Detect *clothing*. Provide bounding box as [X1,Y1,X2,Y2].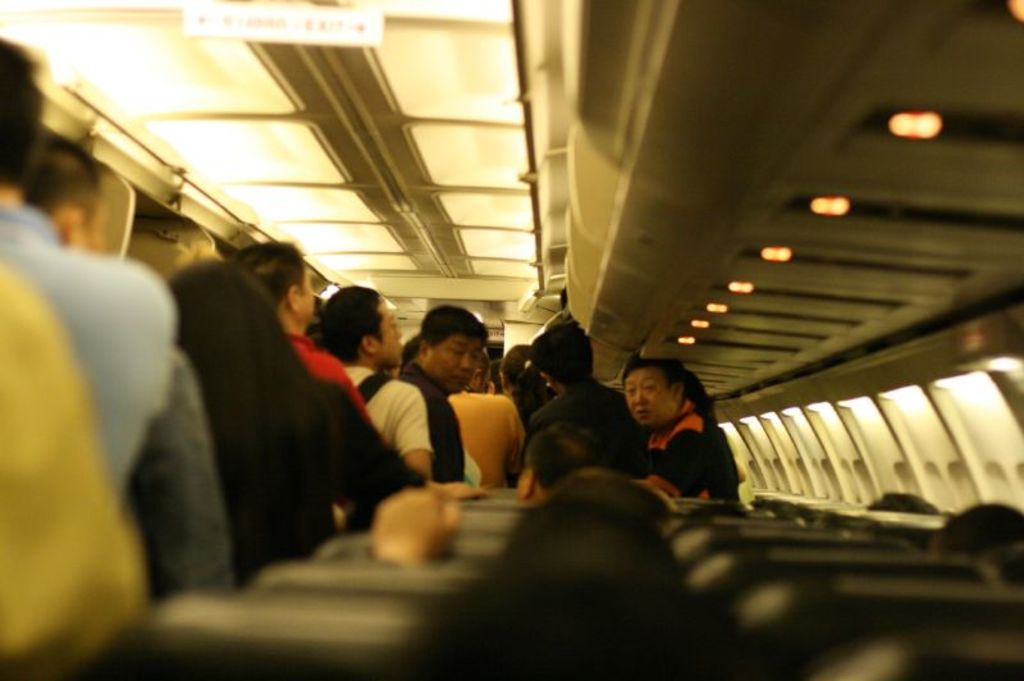
[276,319,362,412].
